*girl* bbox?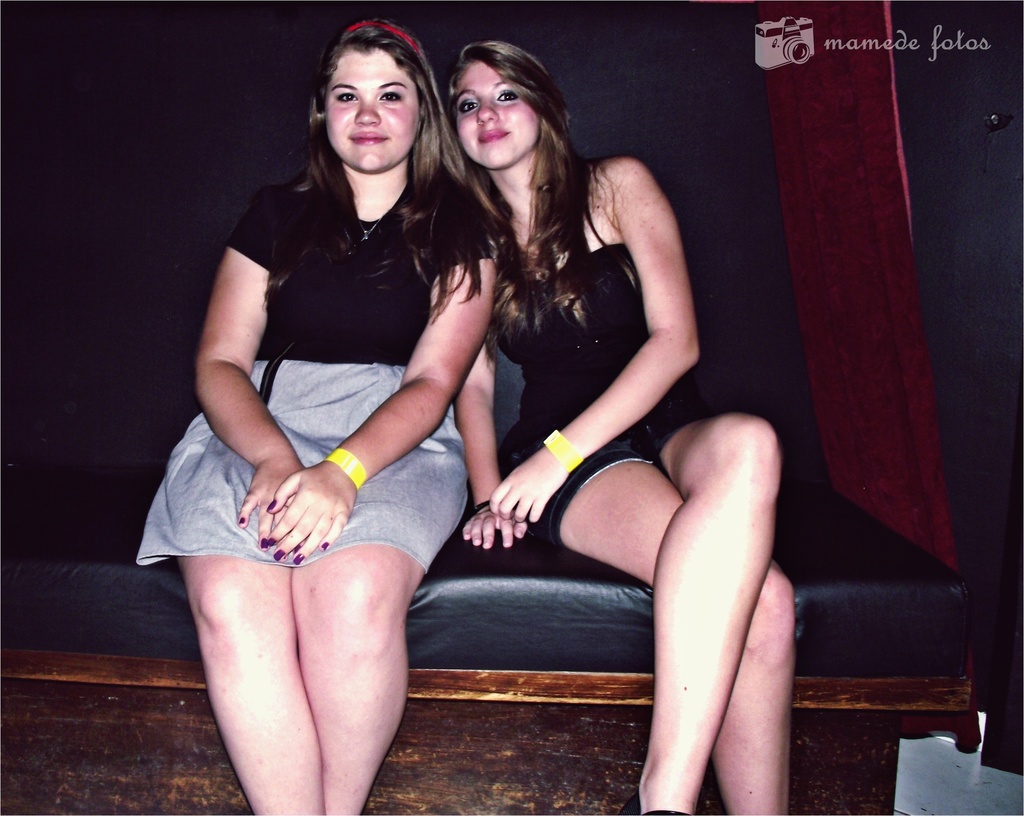
select_region(451, 37, 797, 815)
